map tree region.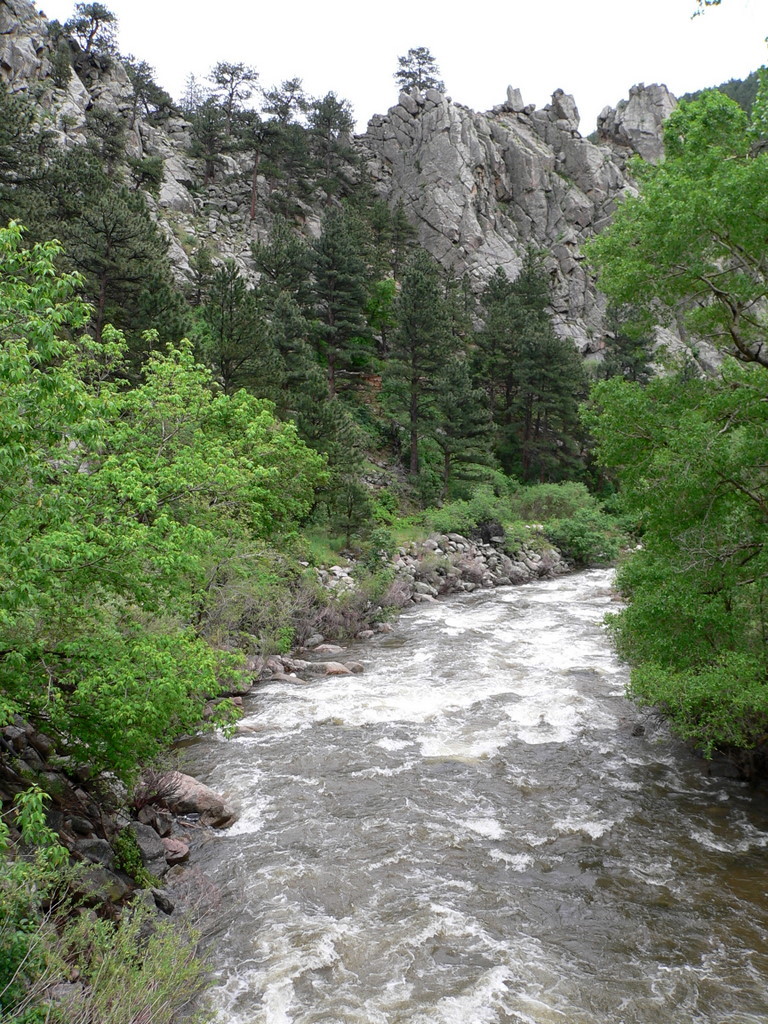
Mapped to Rect(393, 35, 450, 92).
